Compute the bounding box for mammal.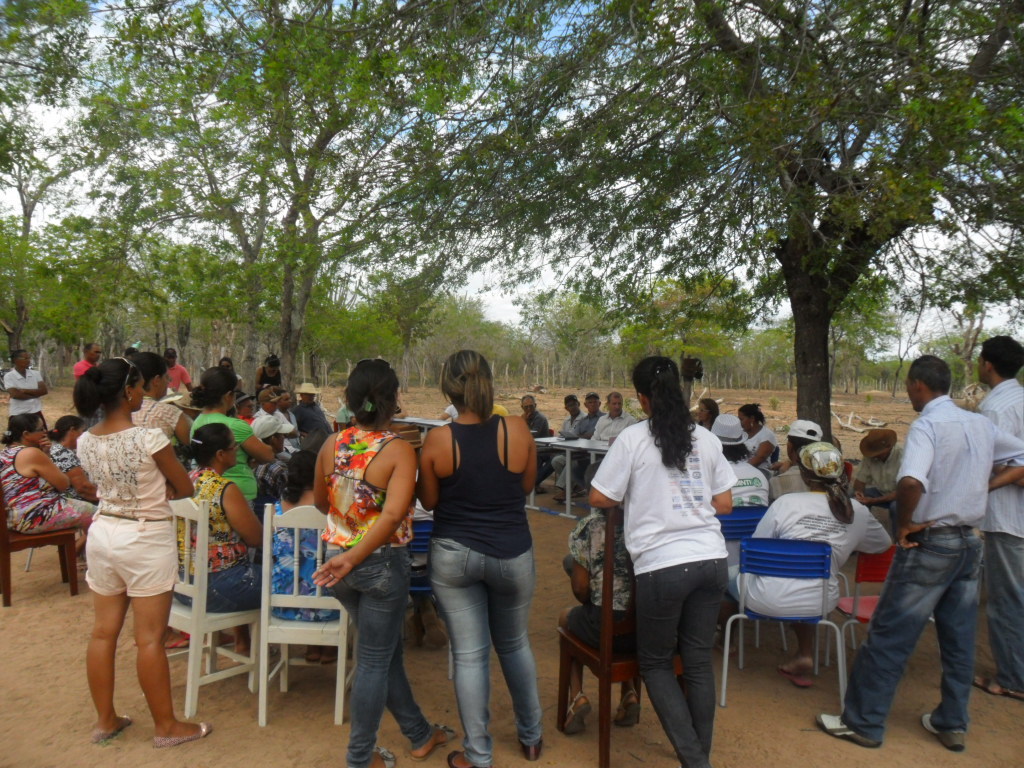
rect(439, 402, 464, 420).
